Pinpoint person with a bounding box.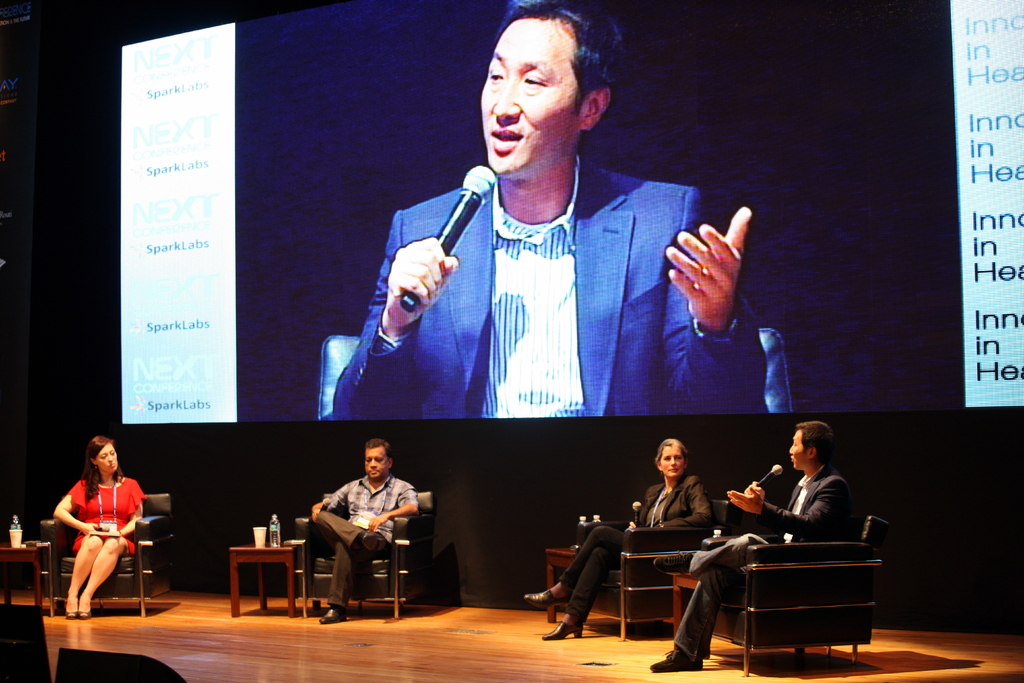
bbox=[307, 449, 420, 625].
